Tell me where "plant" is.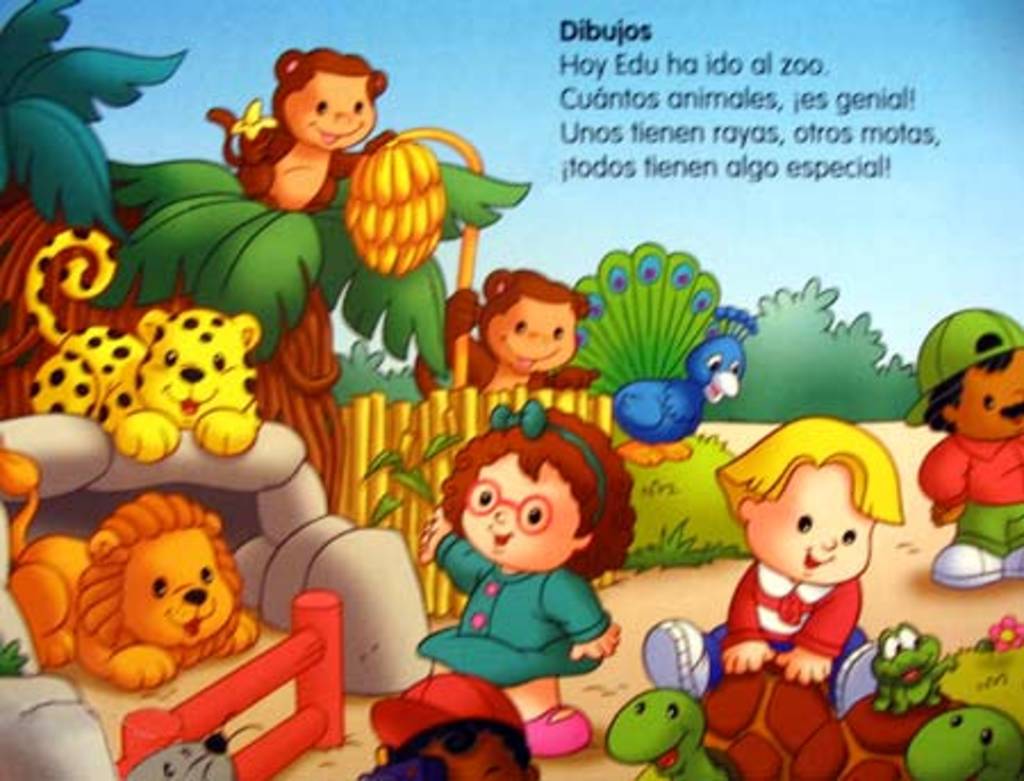
"plant" is at select_region(355, 424, 460, 546).
